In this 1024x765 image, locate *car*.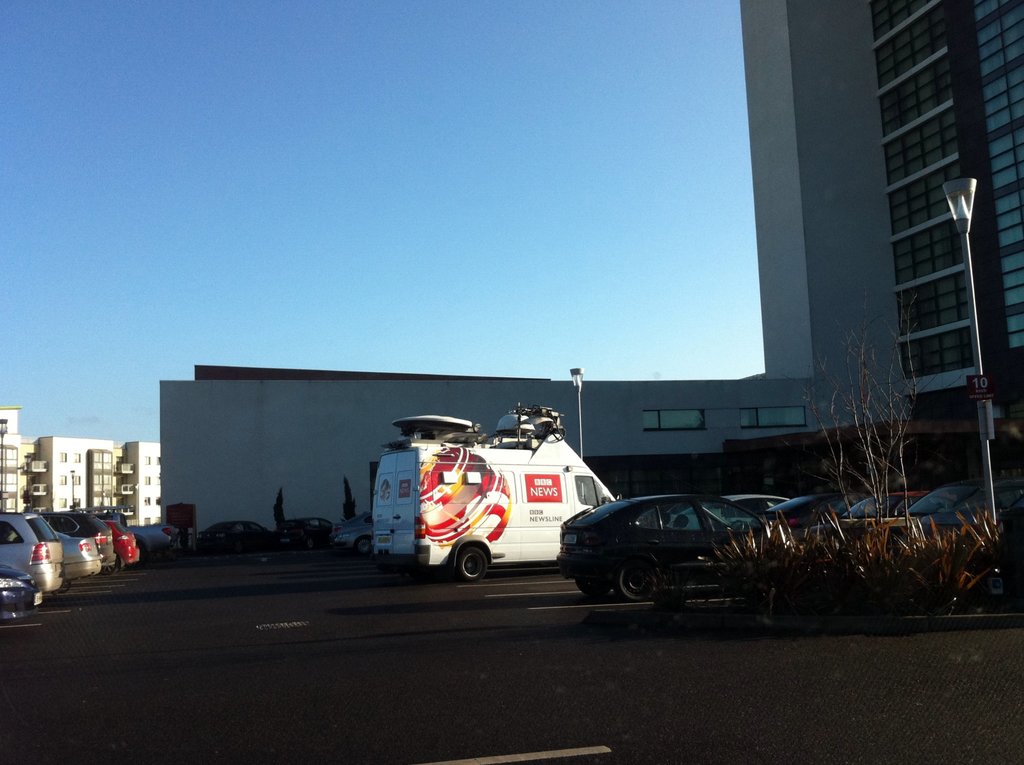
Bounding box: <region>335, 512, 376, 551</region>.
